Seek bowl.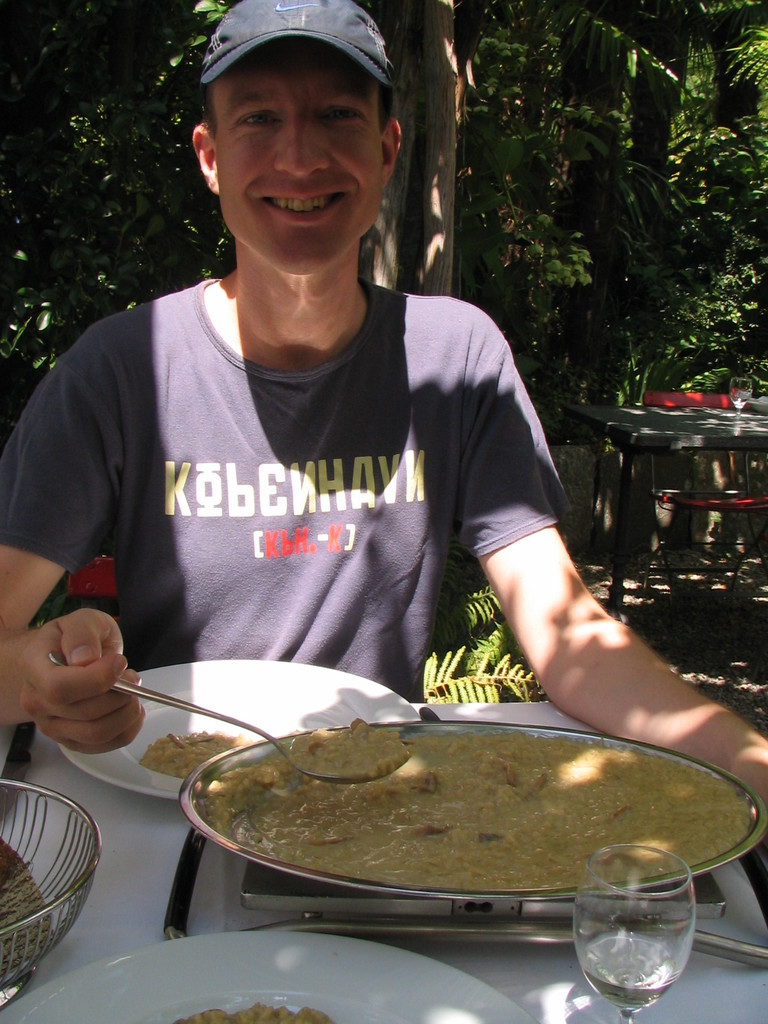
0:778:100:993.
